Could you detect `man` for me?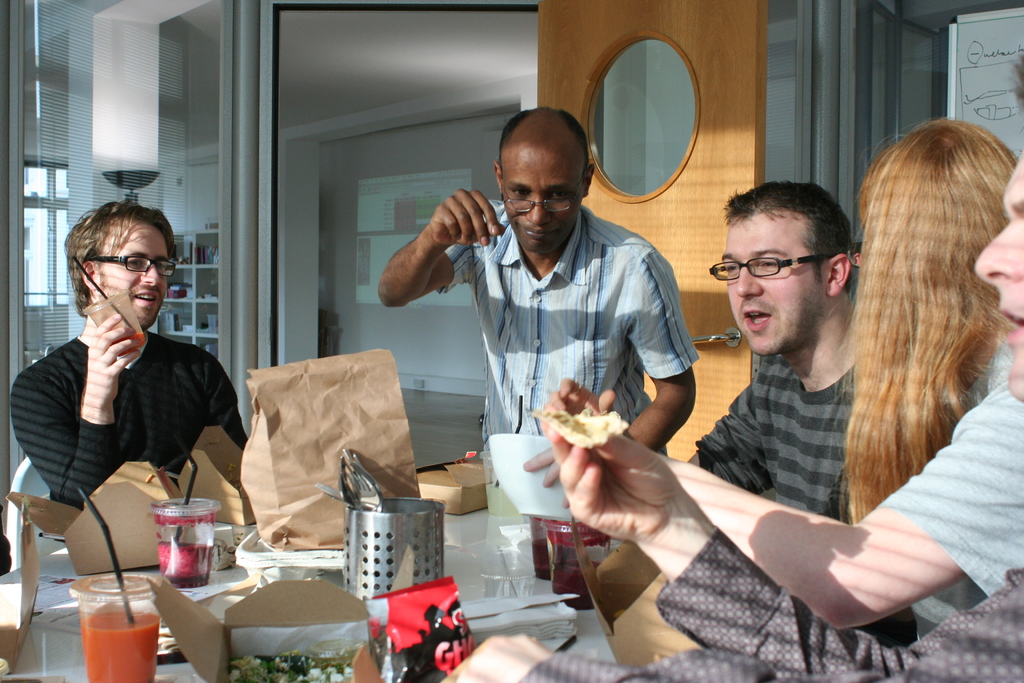
Detection result: region(6, 213, 250, 524).
